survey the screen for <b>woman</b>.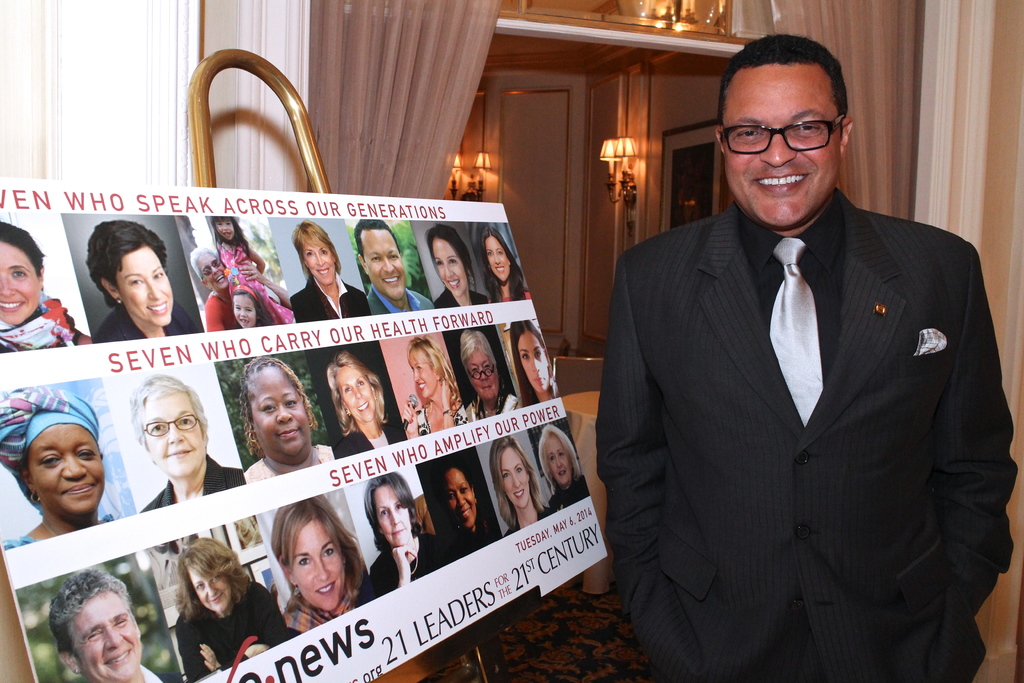
Survey found: box=[424, 222, 489, 309].
